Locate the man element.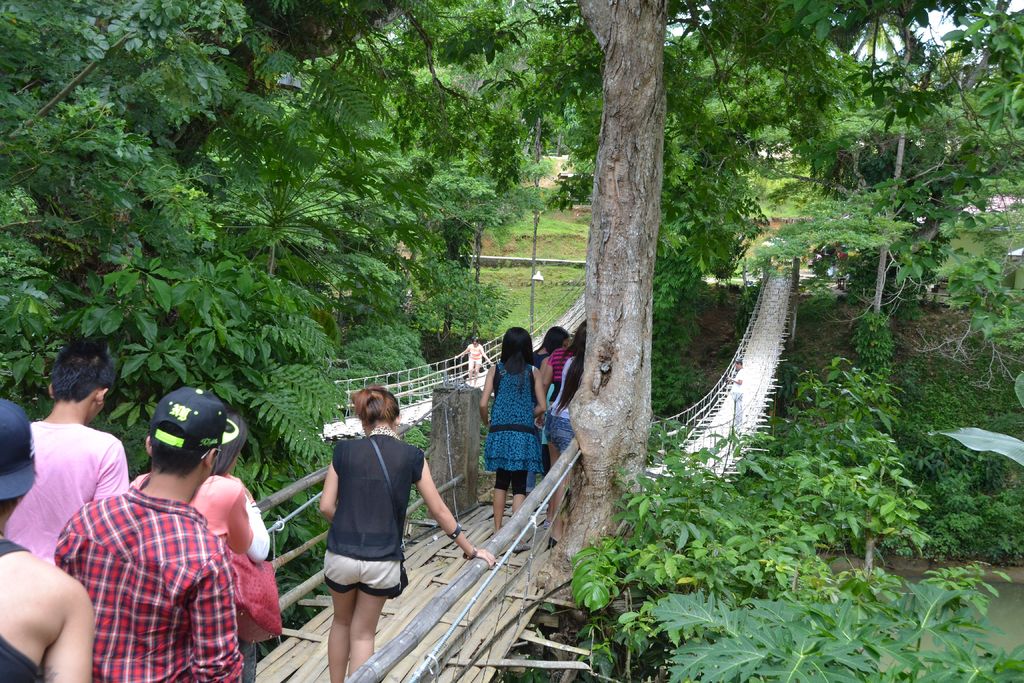
Element bbox: box(9, 362, 127, 573).
